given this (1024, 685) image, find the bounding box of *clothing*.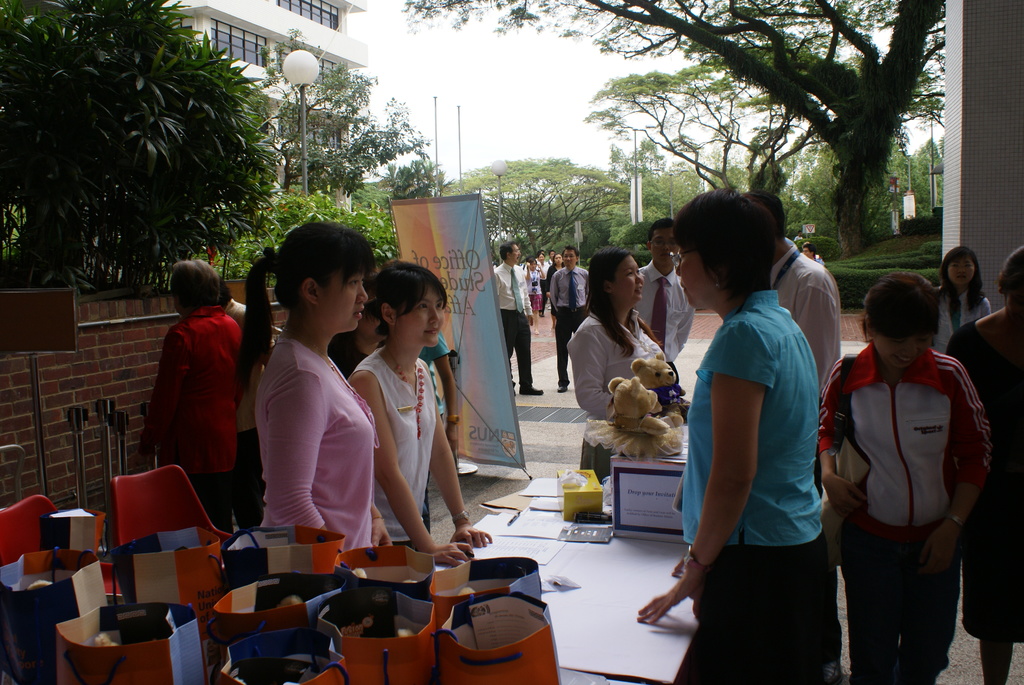
[x1=255, y1=337, x2=371, y2=549].
